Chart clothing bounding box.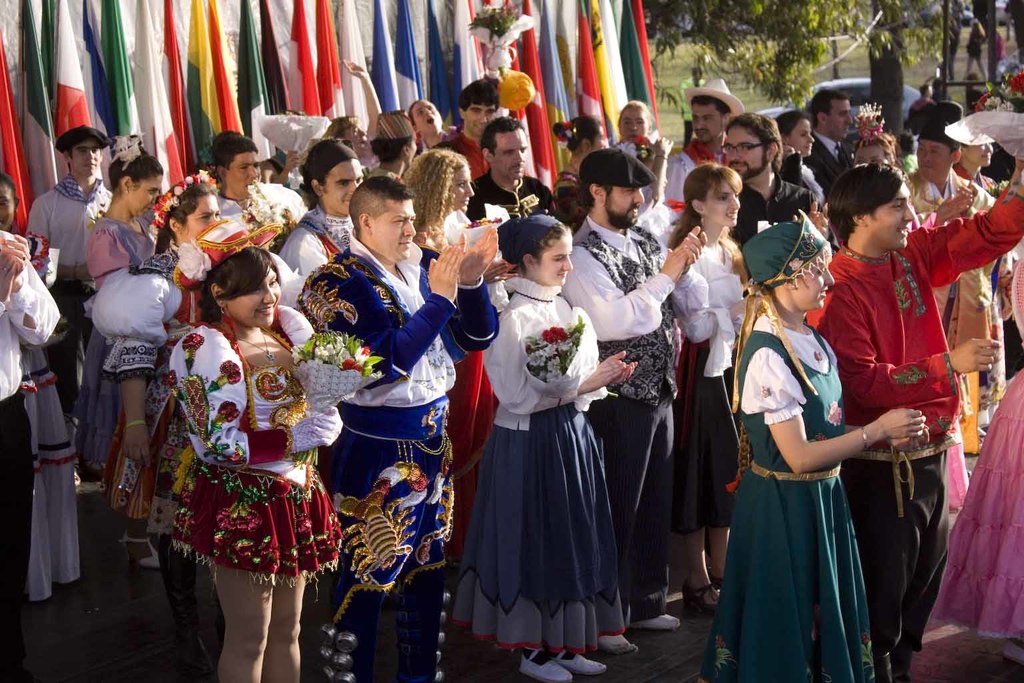
Charted: (x1=905, y1=171, x2=1018, y2=453).
